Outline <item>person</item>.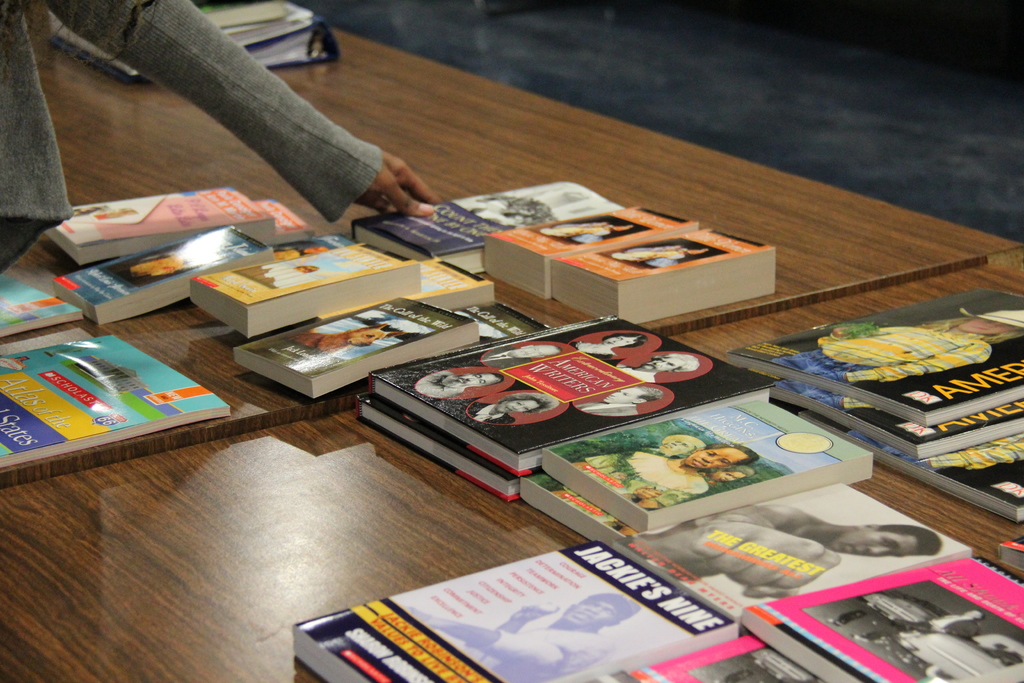
Outline: (417, 365, 504, 402).
